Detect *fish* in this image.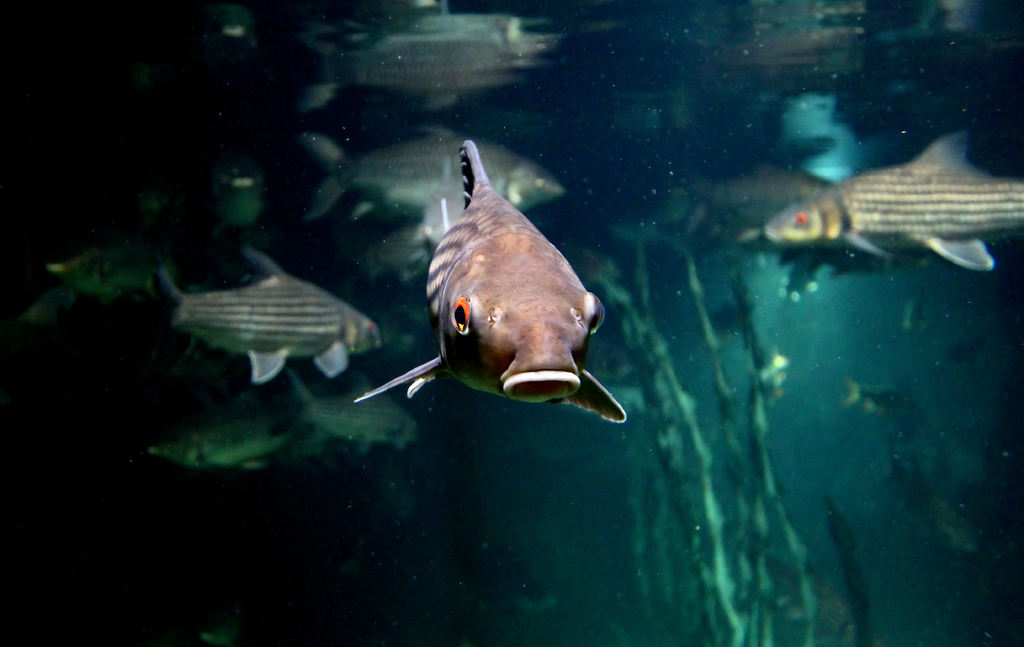
Detection: <bbox>298, 106, 572, 234</bbox>.
